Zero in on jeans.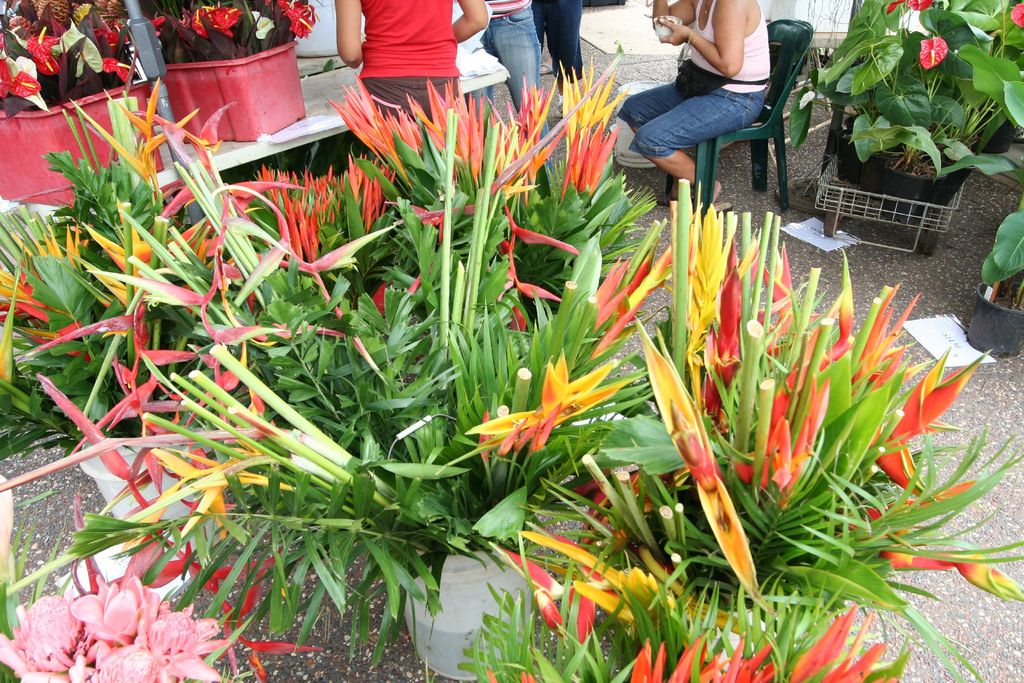
Zeroed in: (464,3,550,165).
